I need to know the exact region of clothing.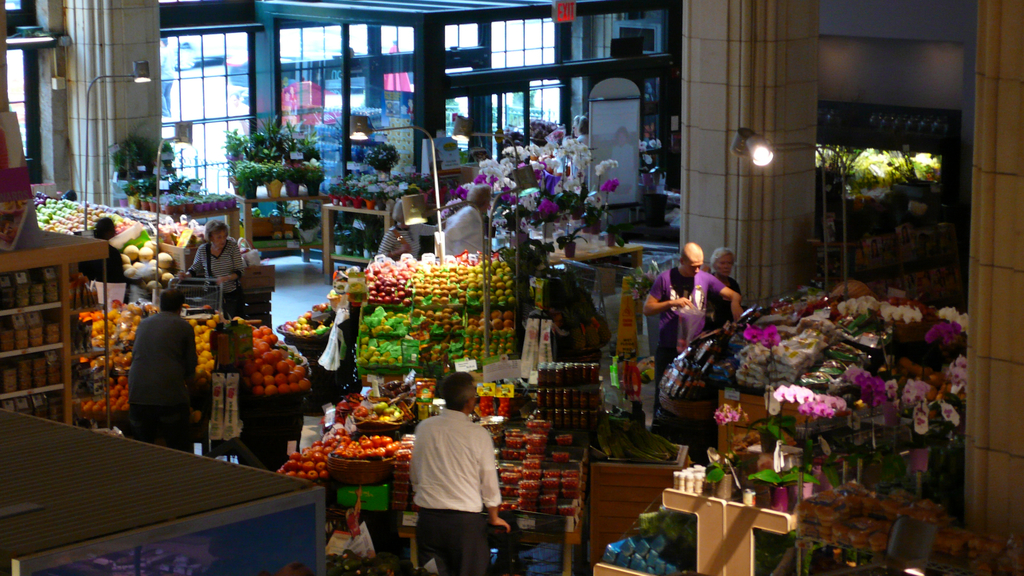
Region: 698 266 733 322.
